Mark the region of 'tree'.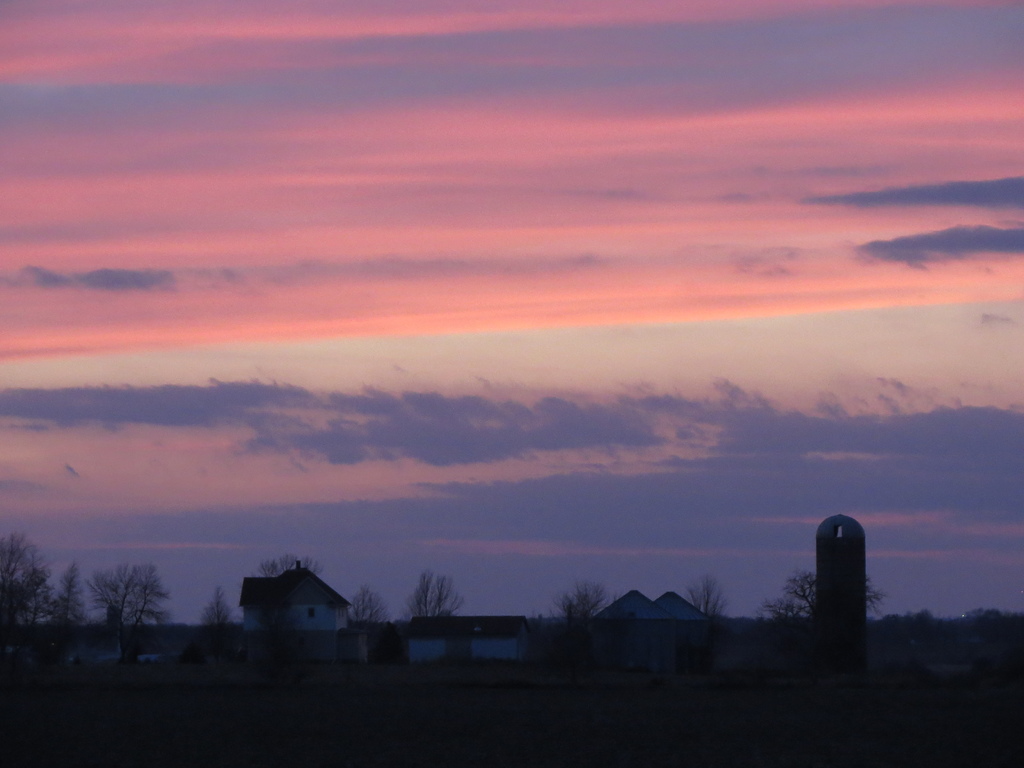
Region: [342,580,405,634].
